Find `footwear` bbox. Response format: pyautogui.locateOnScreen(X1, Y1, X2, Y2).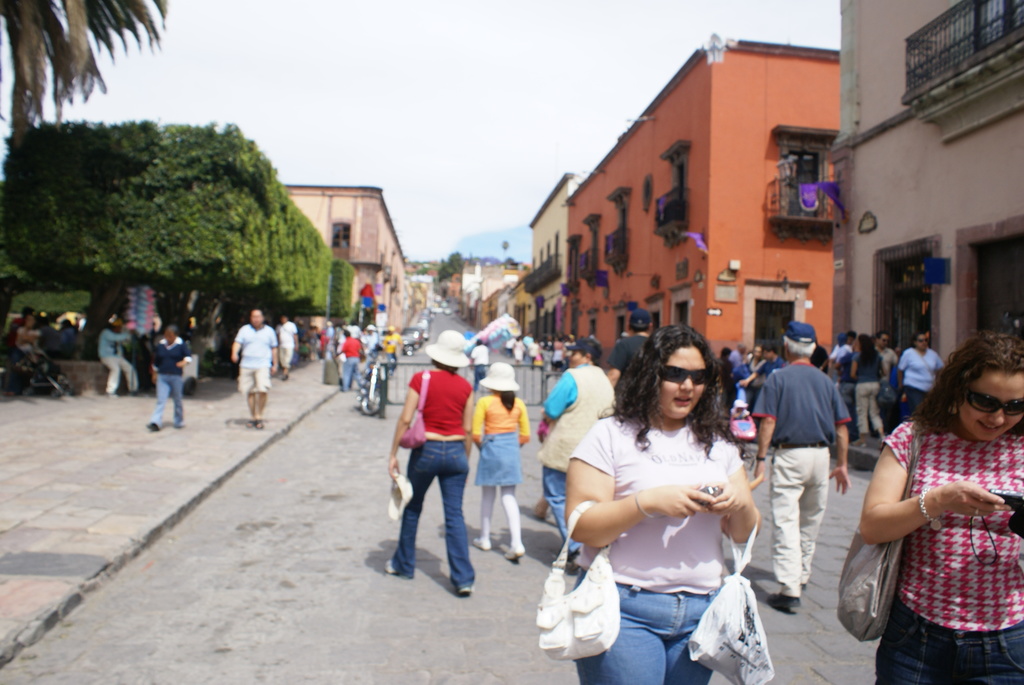
pyautogui.locateOnScreen(474, 531, 491, 550).
